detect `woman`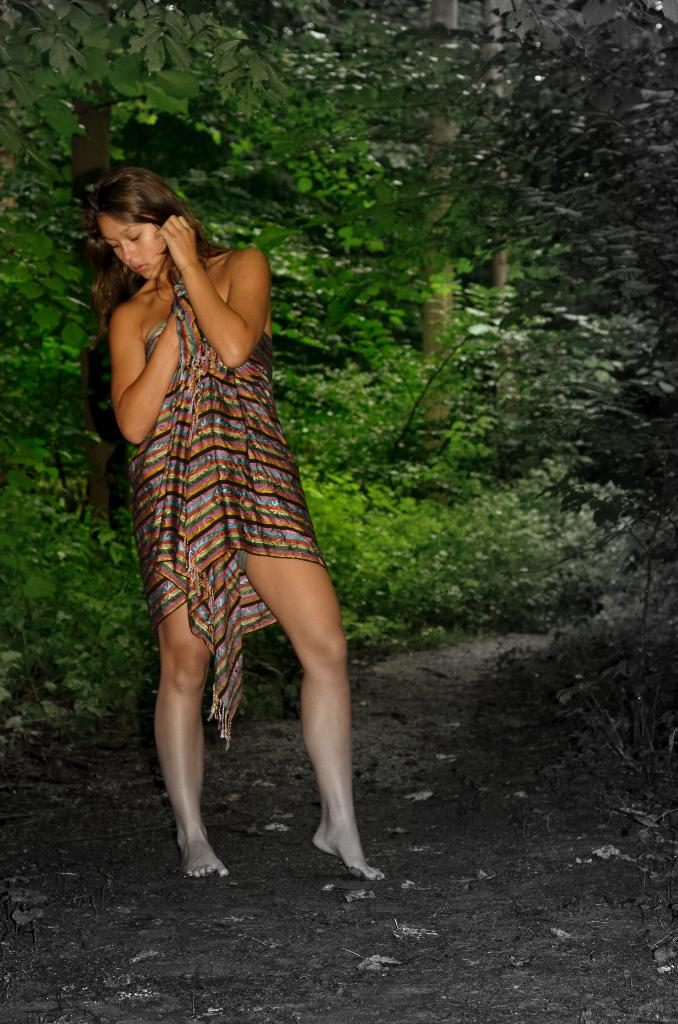
<box>90,154,360,807</box>
